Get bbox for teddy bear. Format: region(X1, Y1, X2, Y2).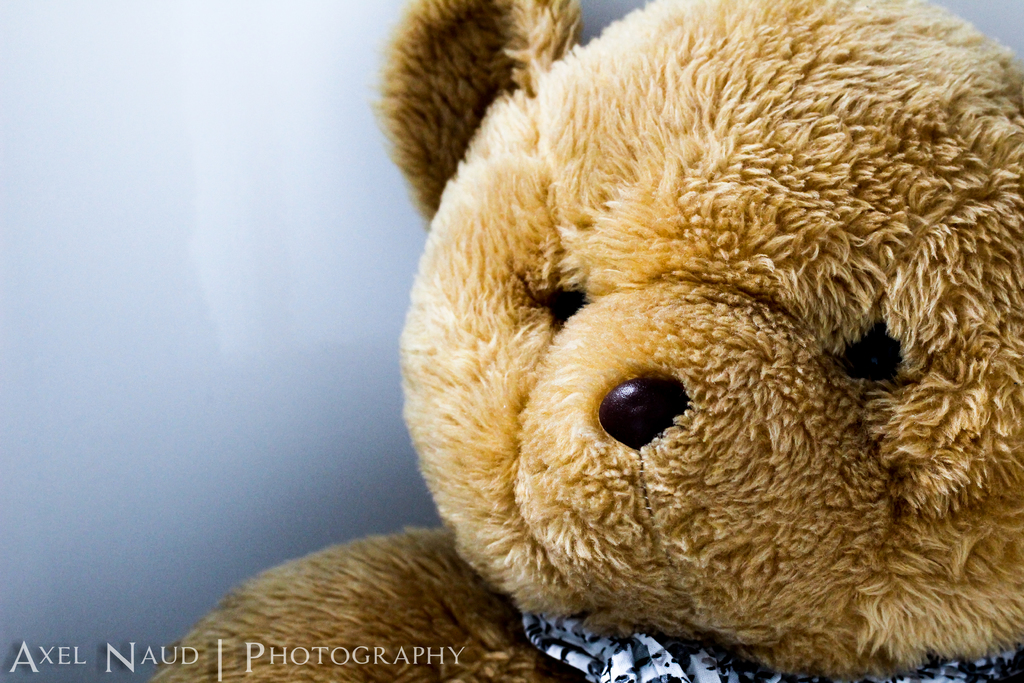
region(141, 0, 1023, 682).
